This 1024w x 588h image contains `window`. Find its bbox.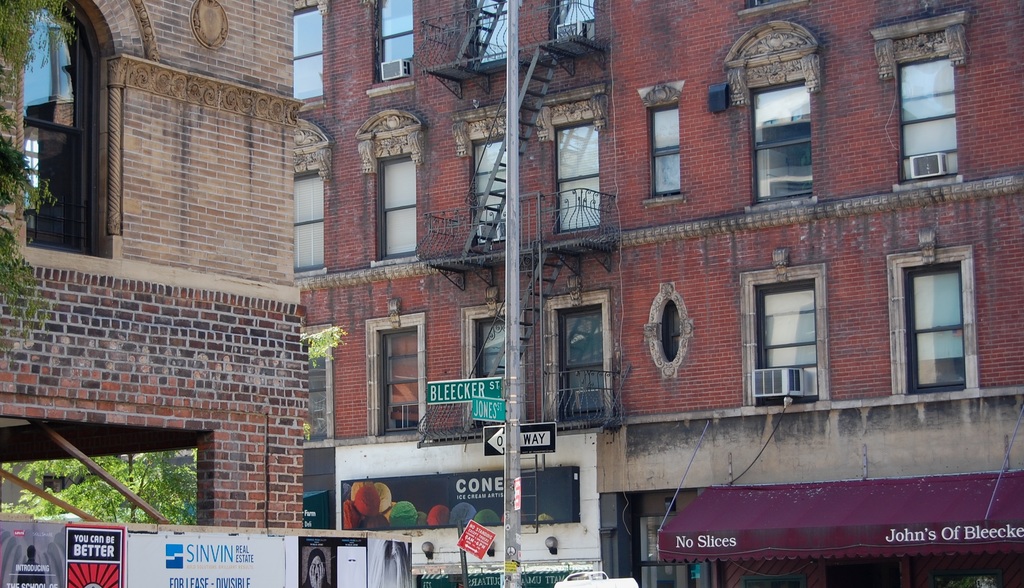
BBox(644, 81, 690, 208).
